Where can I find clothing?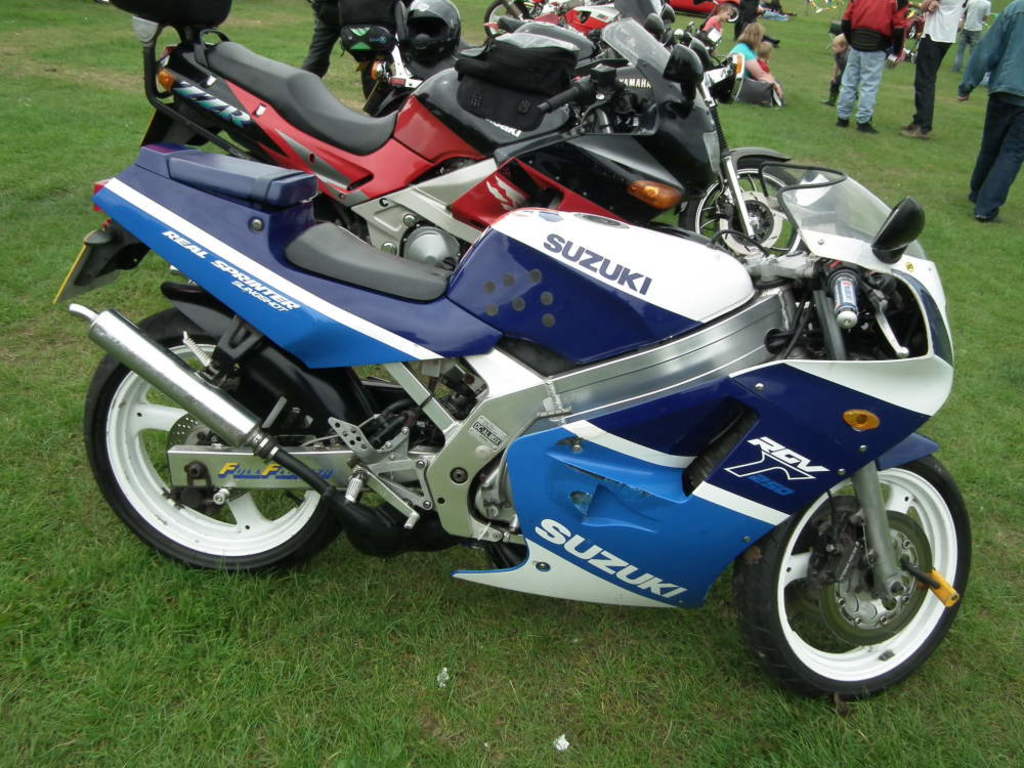
You can find it at 835, 0, 903, 124.
